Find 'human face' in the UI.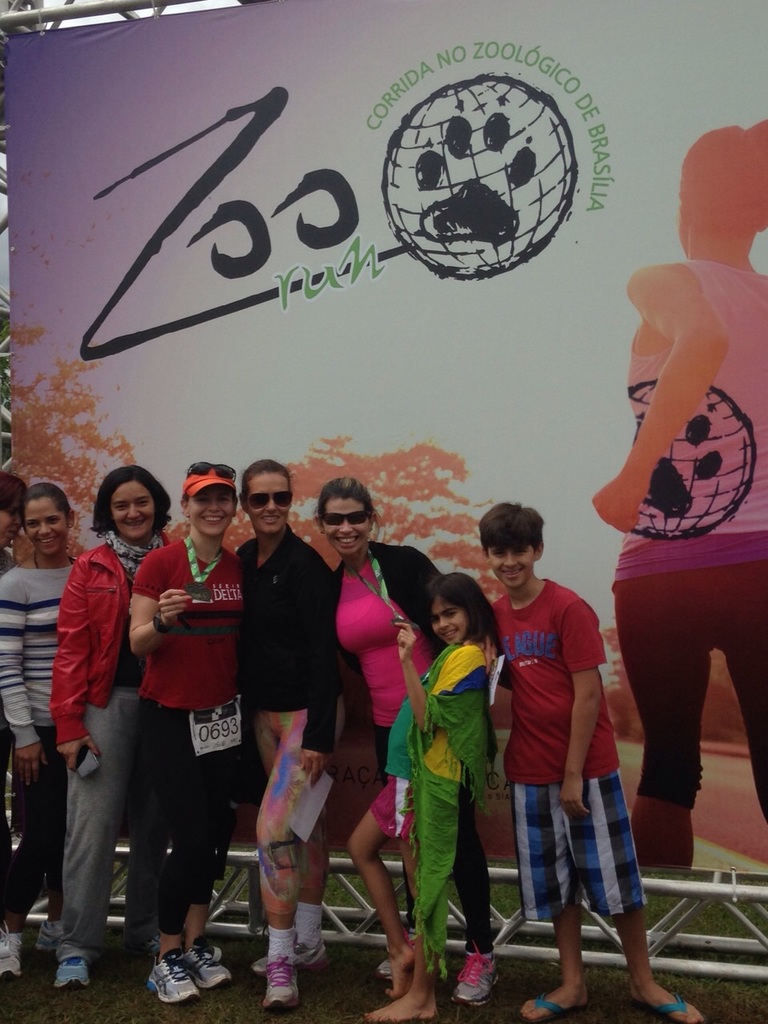
UI element at BBox(18, 499, 72, 559).
